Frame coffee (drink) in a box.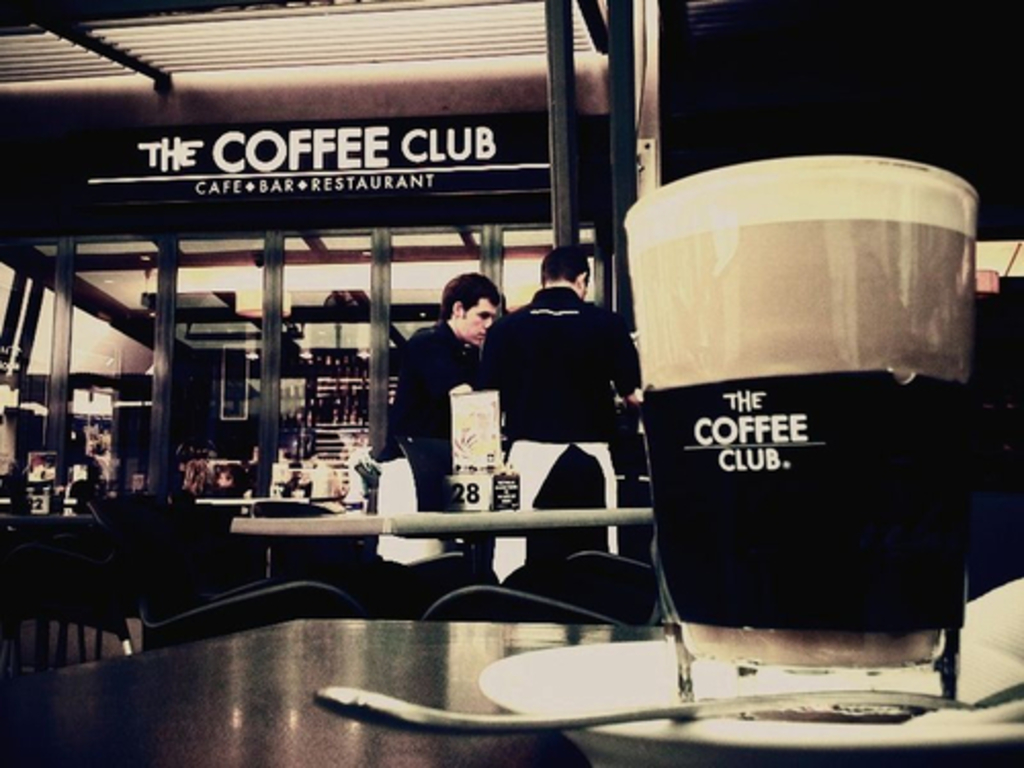
l=625, t=156, r=977, b=668.
